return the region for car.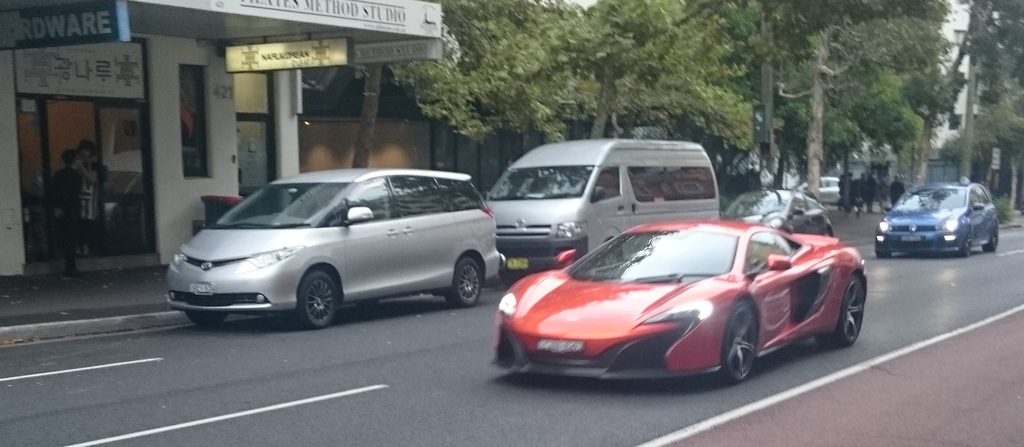
rect(819, 180, 838, 202).
